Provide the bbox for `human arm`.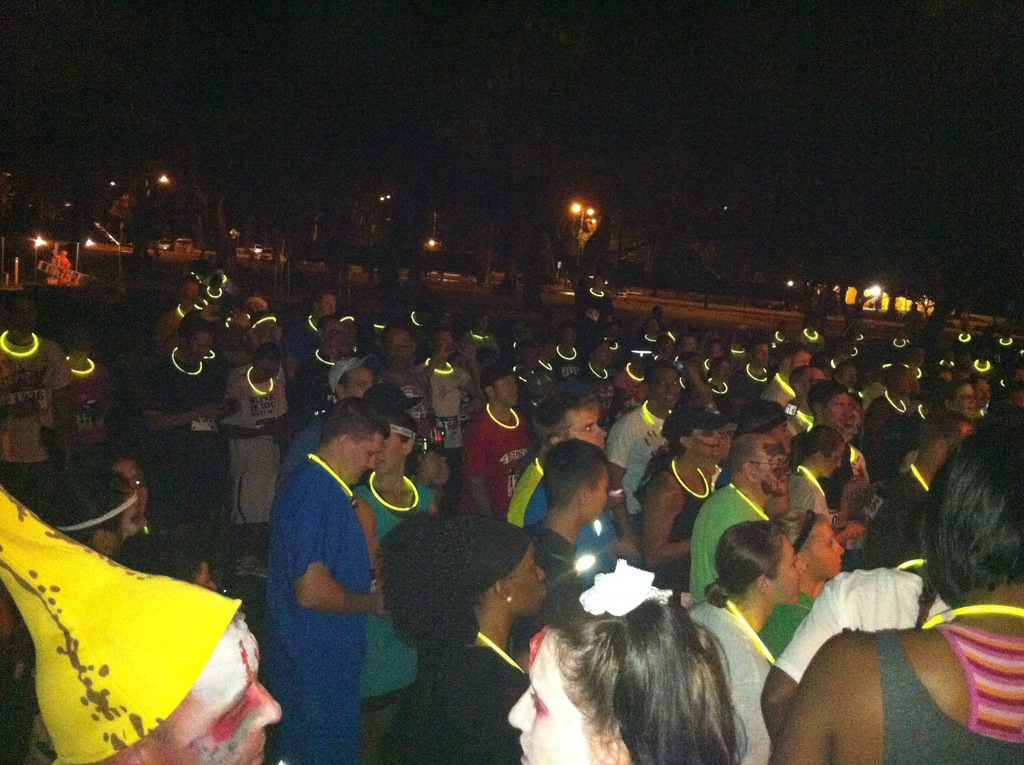
Rect(148, 353, 227, 430).
